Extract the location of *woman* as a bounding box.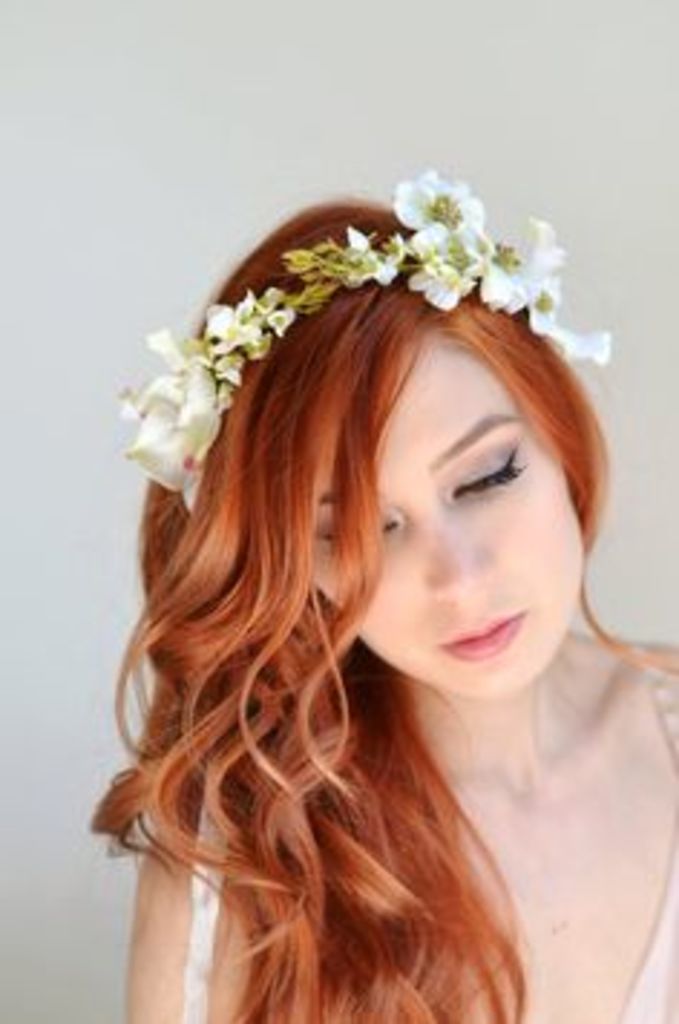
[89,190,676,1021].
